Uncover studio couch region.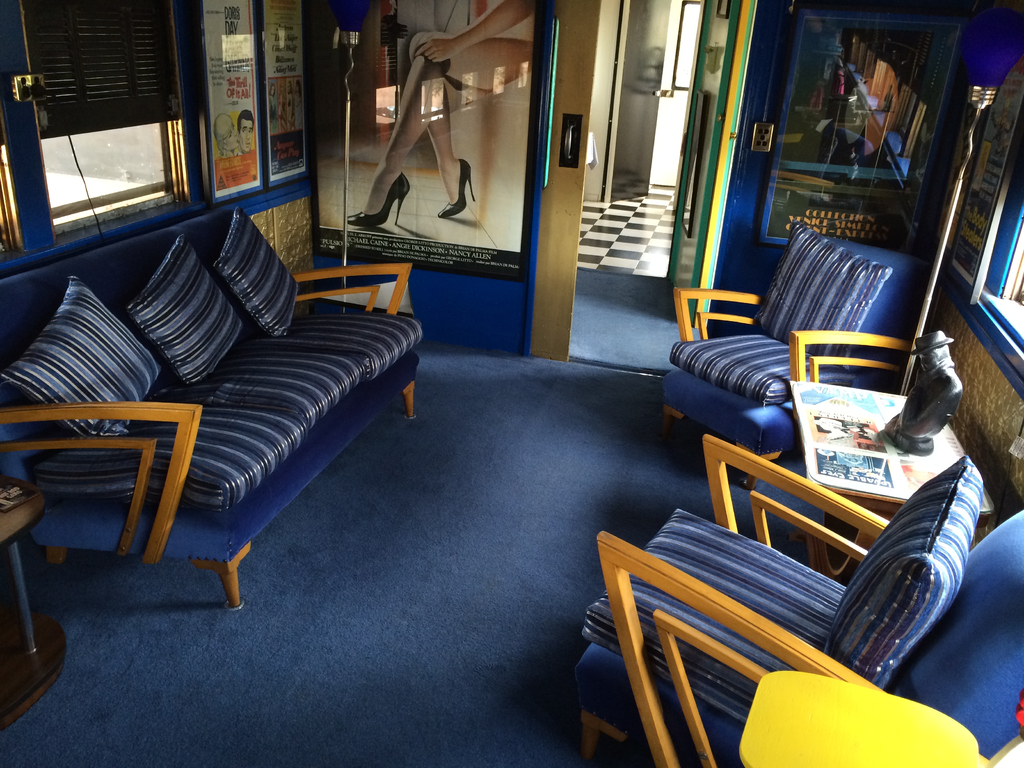
Uncovered: BBox(563, 456, 989, 767).
